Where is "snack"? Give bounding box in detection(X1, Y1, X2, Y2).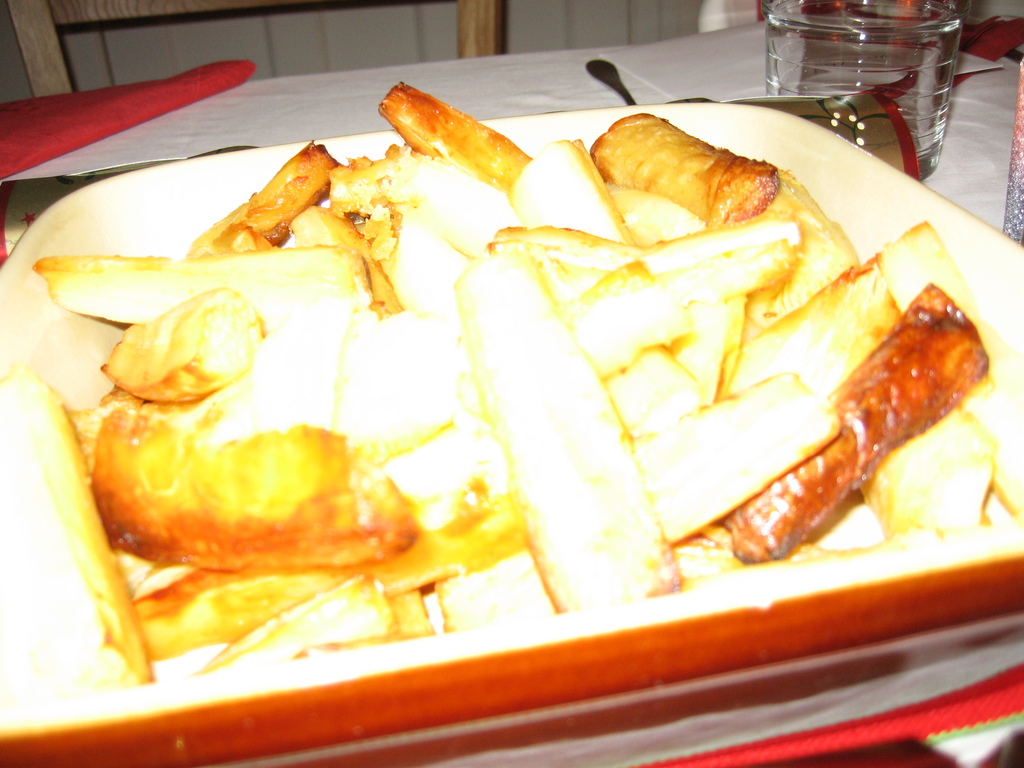
detection(0, 104, 1023, 767).
